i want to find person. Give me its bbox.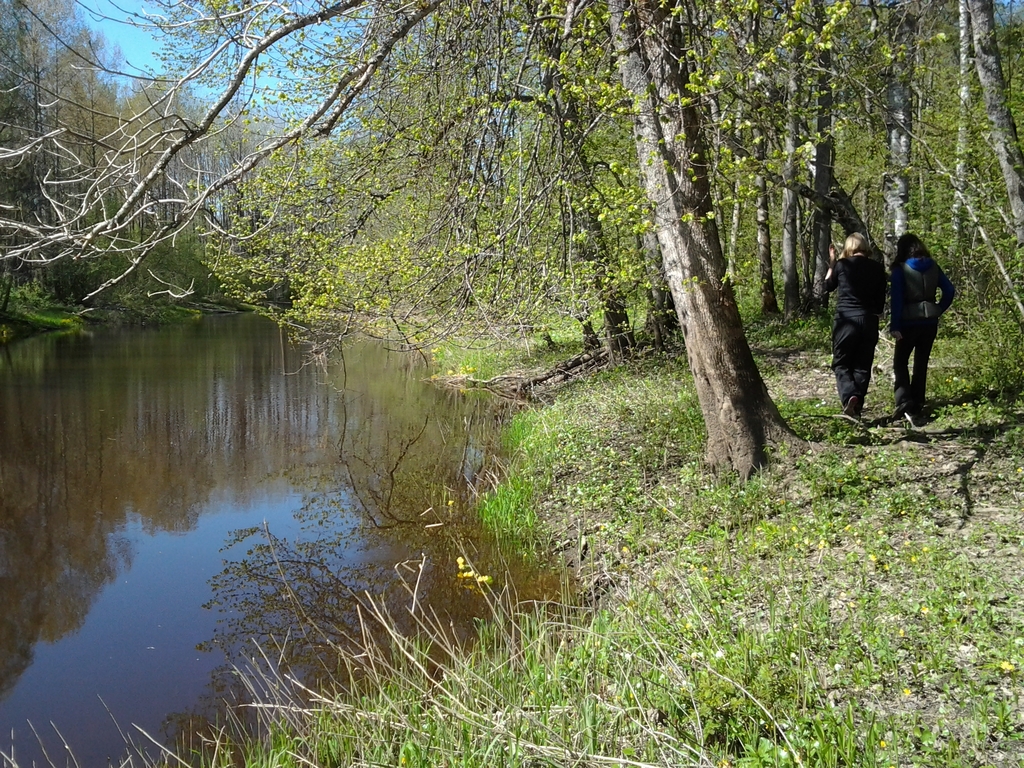
box=[887, 234, 956, 430].
